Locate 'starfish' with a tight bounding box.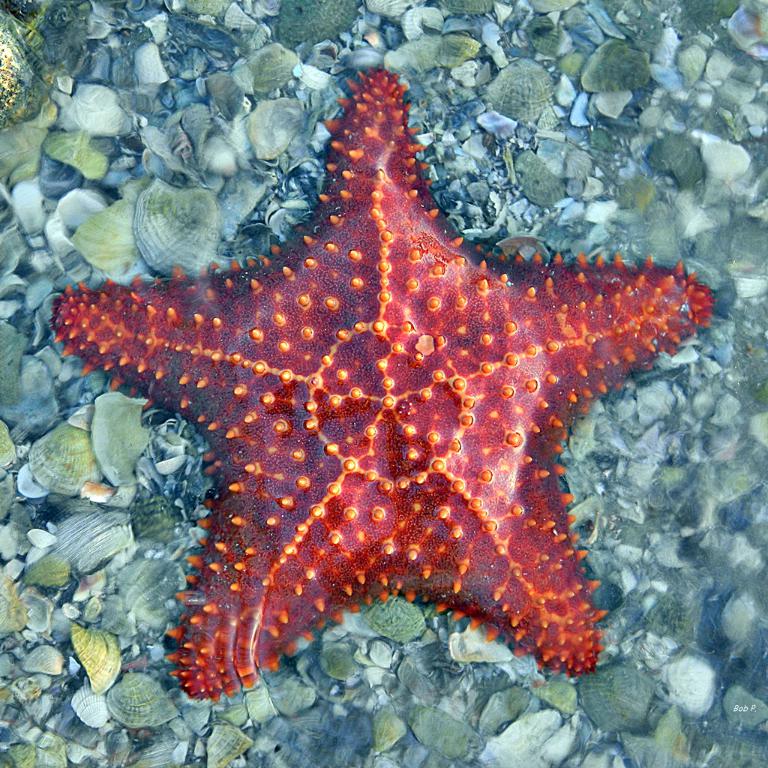
48/71/709/700.
